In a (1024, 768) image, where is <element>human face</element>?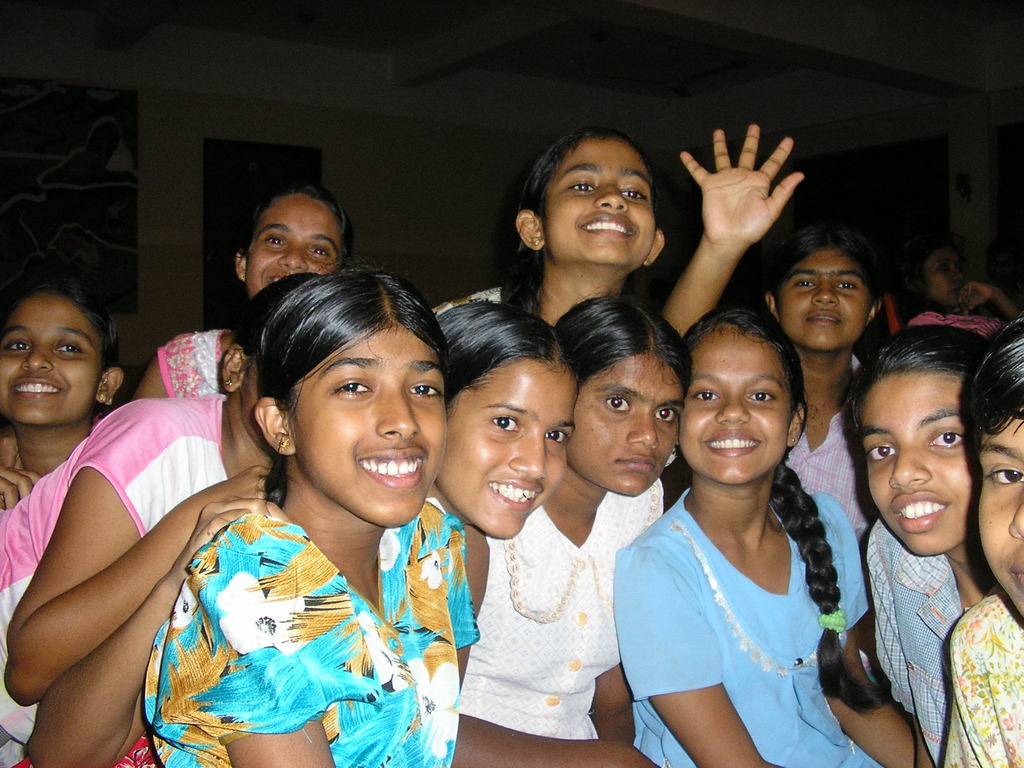
box=[573, 346, 684, 496].
